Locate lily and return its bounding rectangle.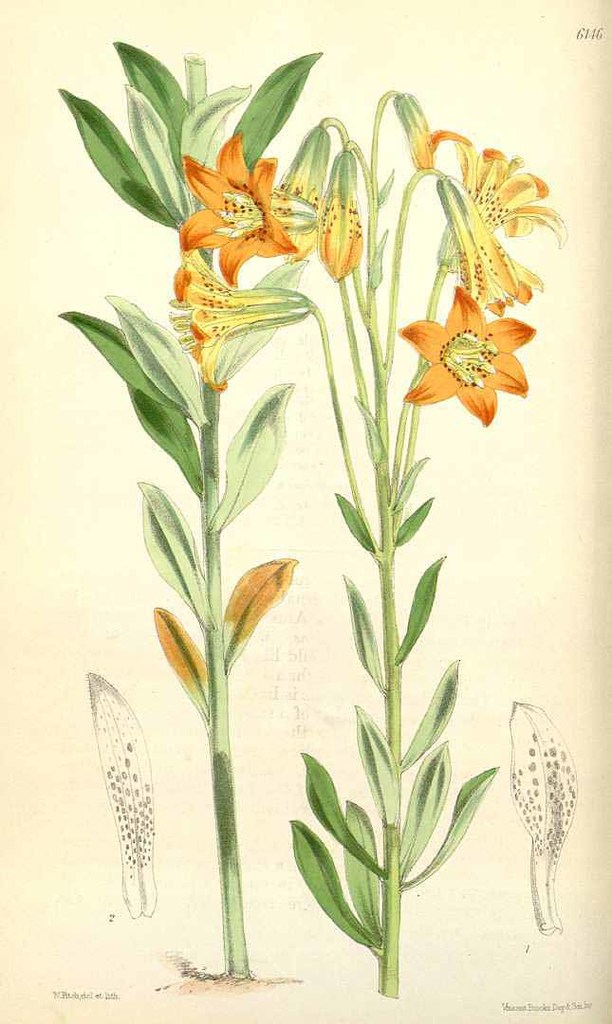
[left=170, top=250, right=306, bottom=397].
